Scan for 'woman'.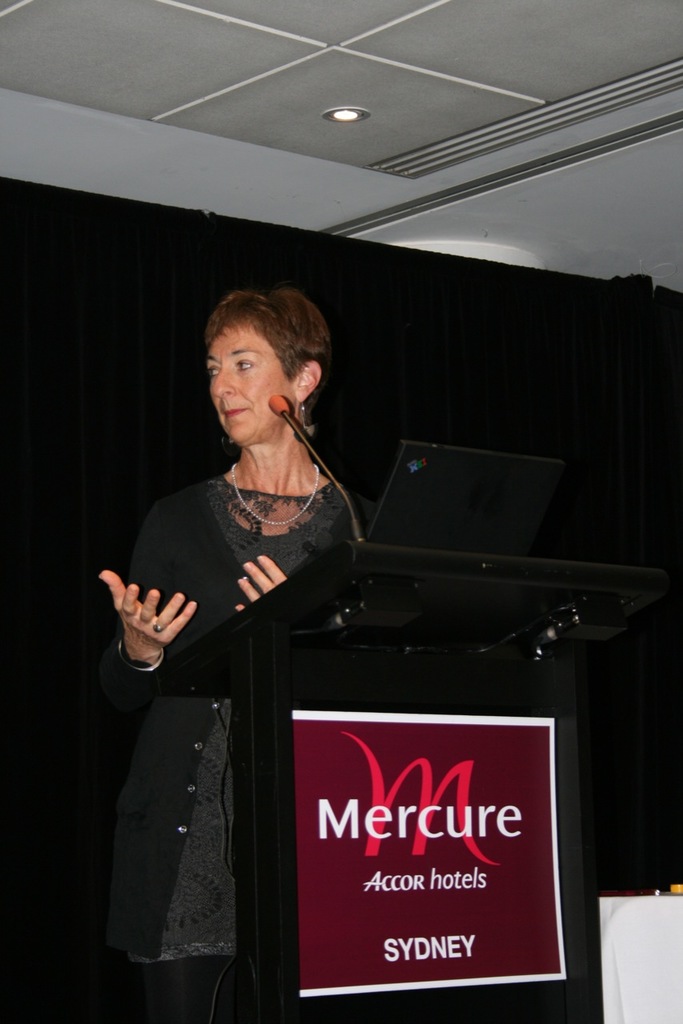
Scan result: 106, 163, 421, 954.
